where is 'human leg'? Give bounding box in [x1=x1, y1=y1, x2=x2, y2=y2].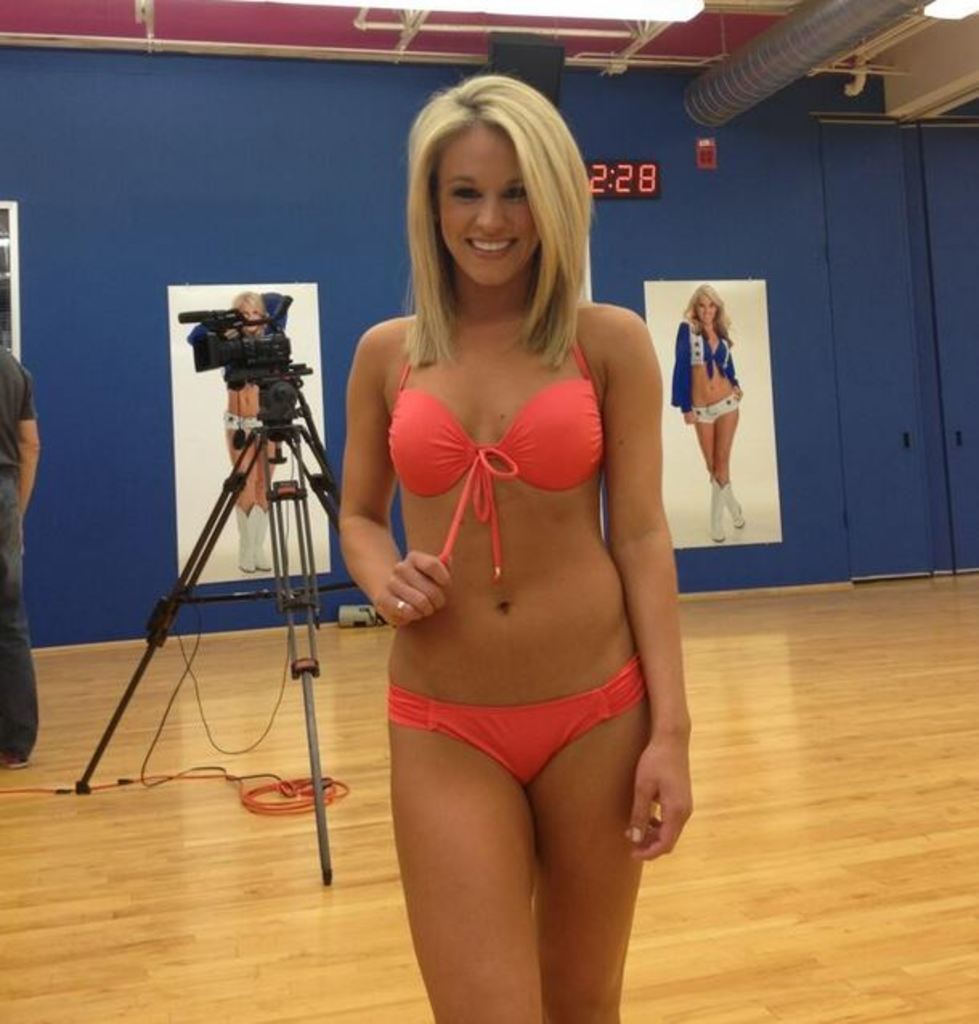
[x1=390, y1=687, x2=642, y2=1014].
